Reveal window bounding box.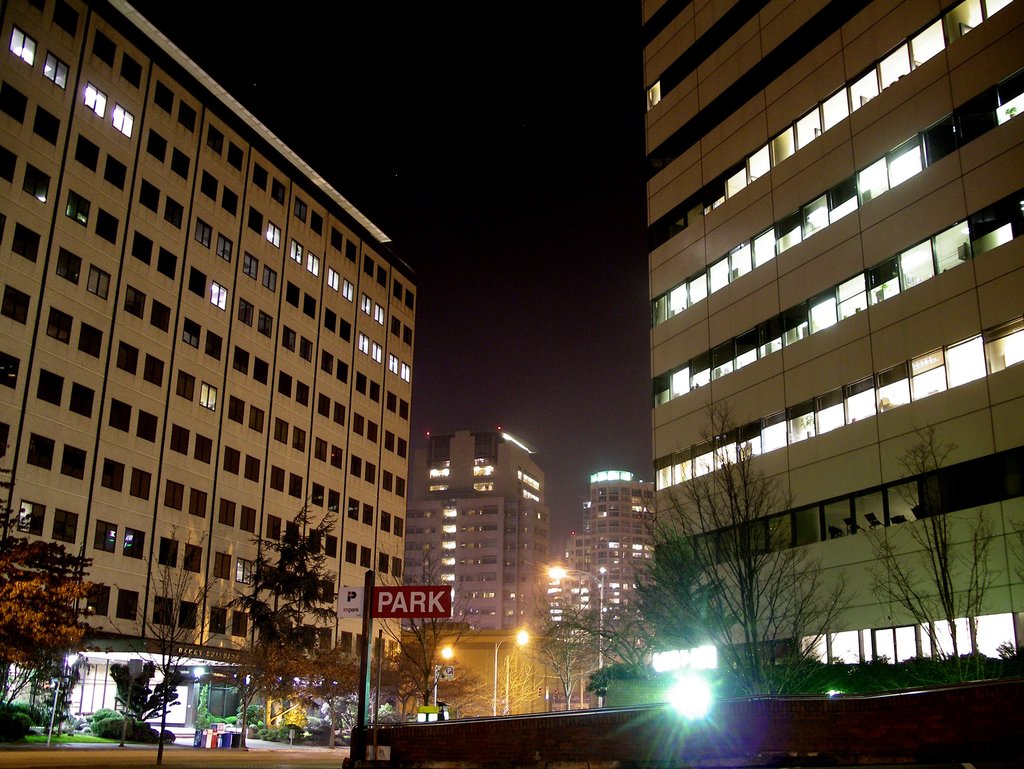
Revealed: rect(221, 184, 240, 218).
